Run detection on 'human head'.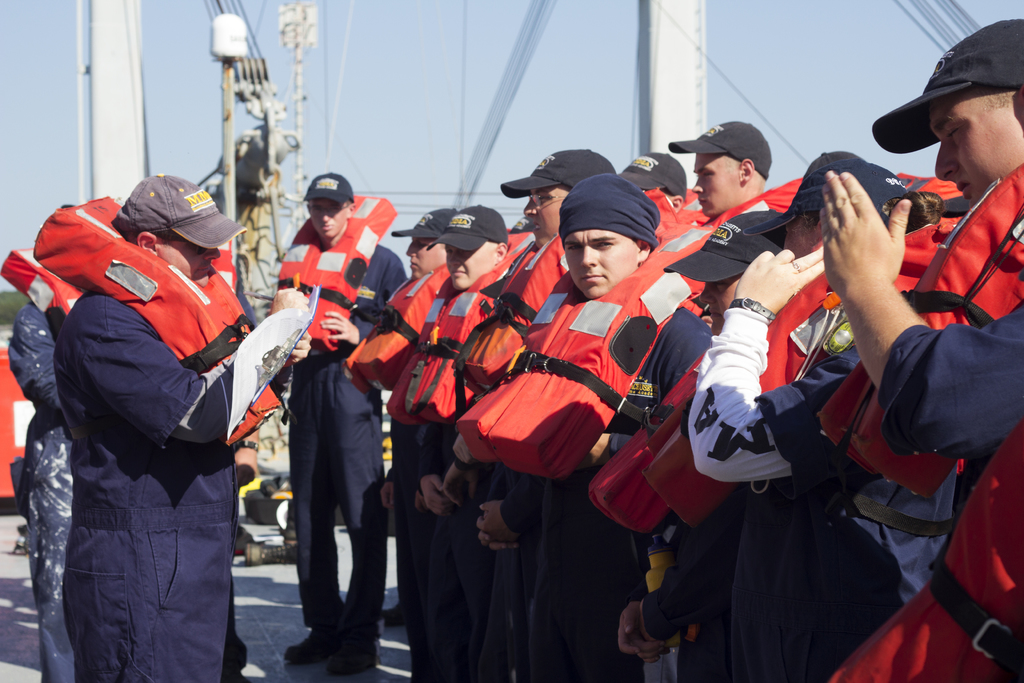
Result: 685/119/770/216.
